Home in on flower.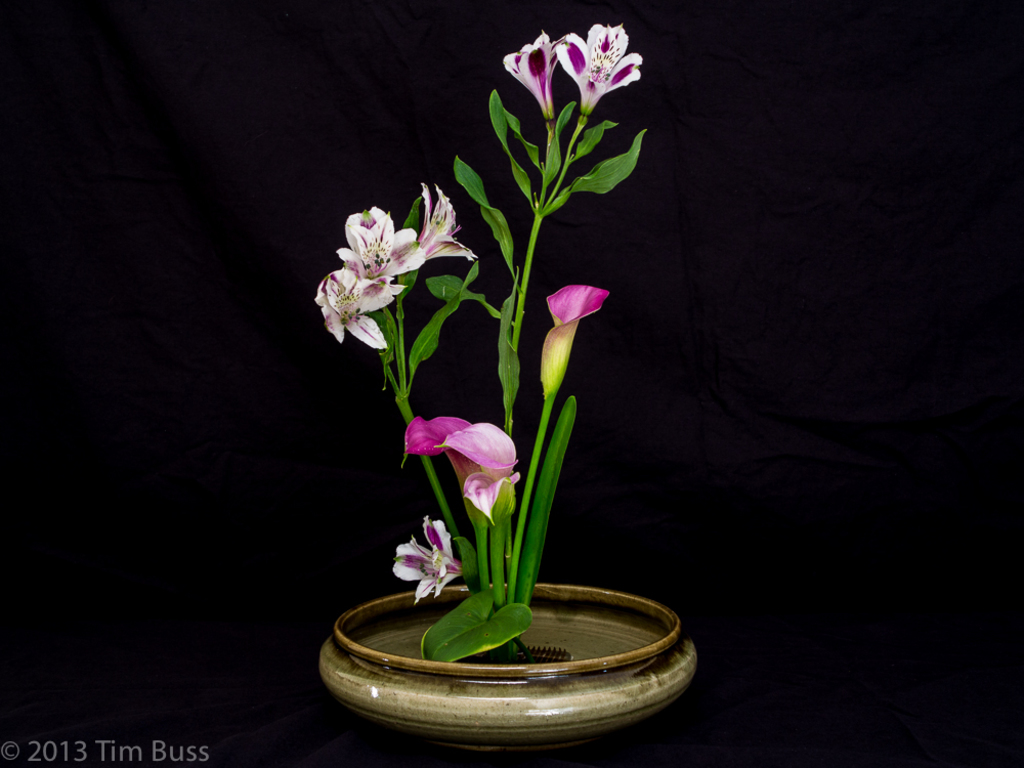
Homed in at (x1=505, y1=36, x2=579, y2=122).
